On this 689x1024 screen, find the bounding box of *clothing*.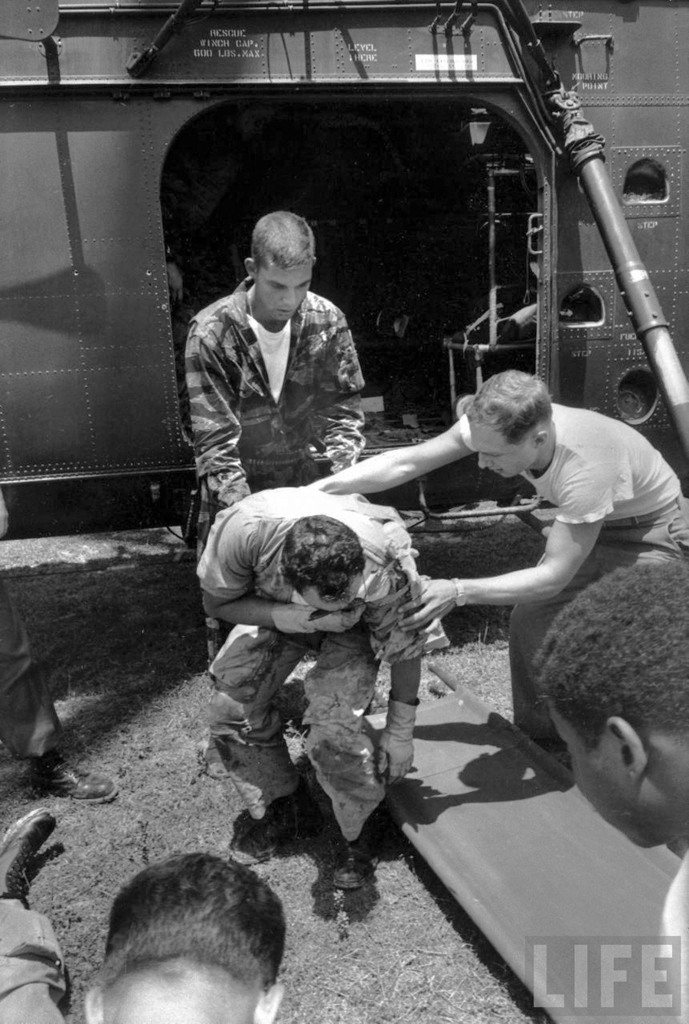
Bounding box: (left=647, top=860, right=688, bottom=1004).
